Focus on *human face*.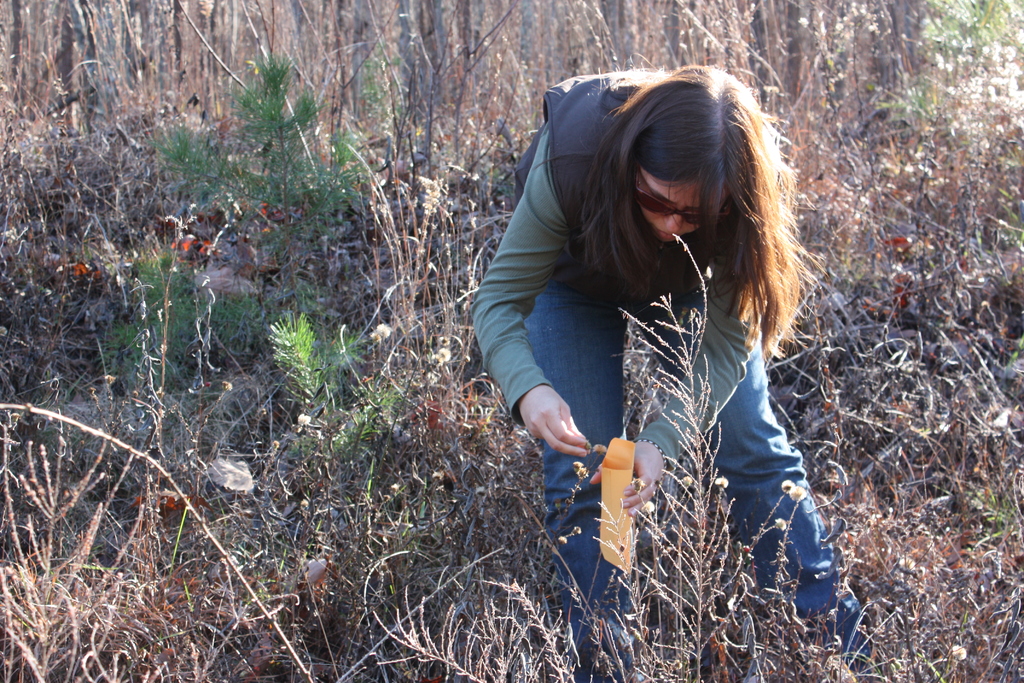
Focused at (x1=637, y1=168, x2=724, y2=247).
